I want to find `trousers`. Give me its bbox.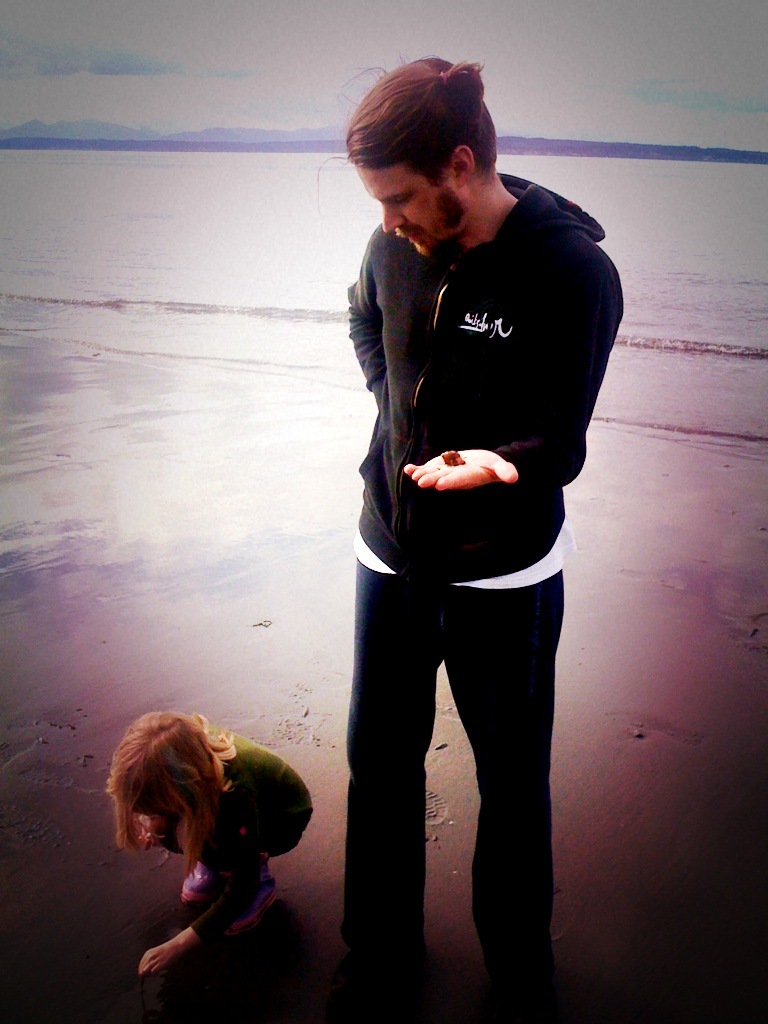
bbox=[358, 551, 555, 945].
